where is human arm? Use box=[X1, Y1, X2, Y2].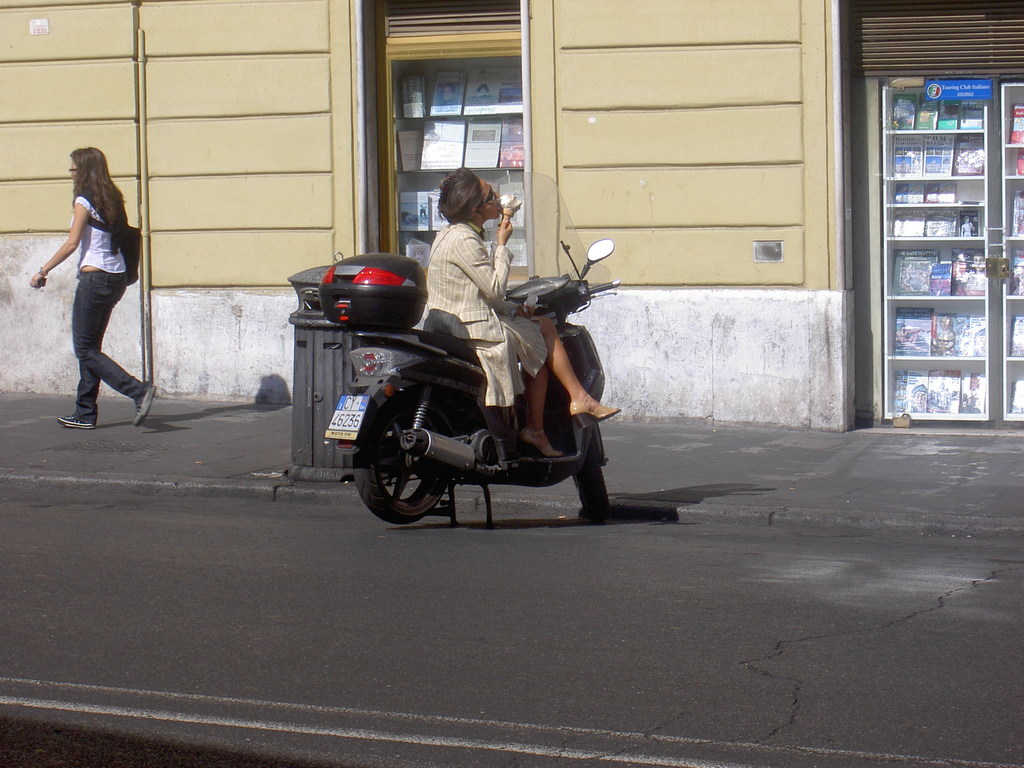
box=[455, 223, 512, 304].
